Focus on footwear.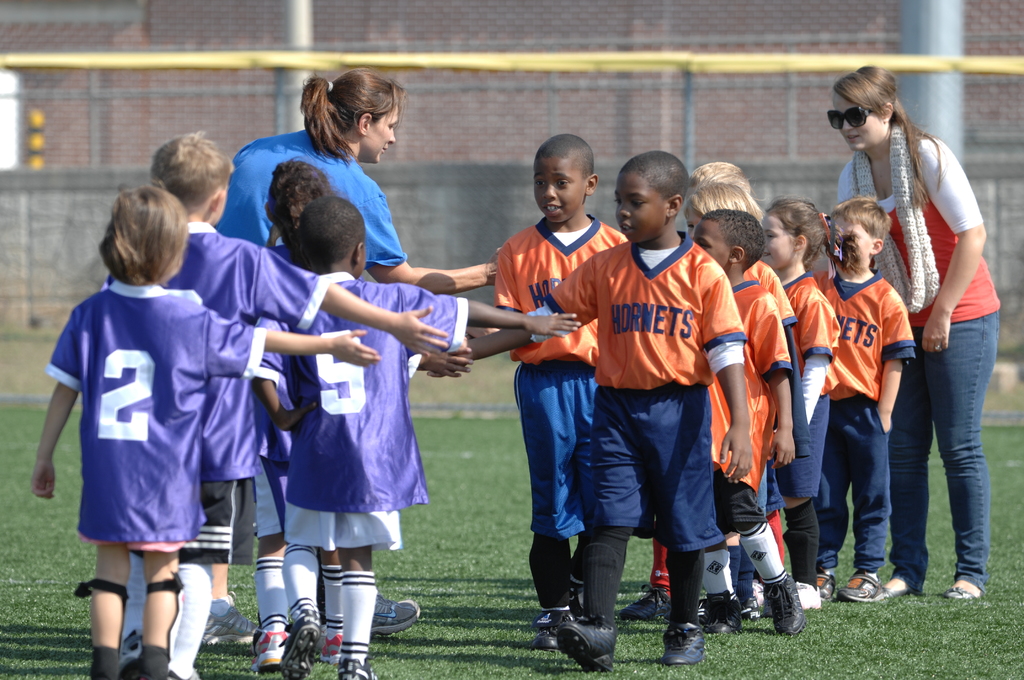
Focused at <region>742, 597, 761, 625</region>.
